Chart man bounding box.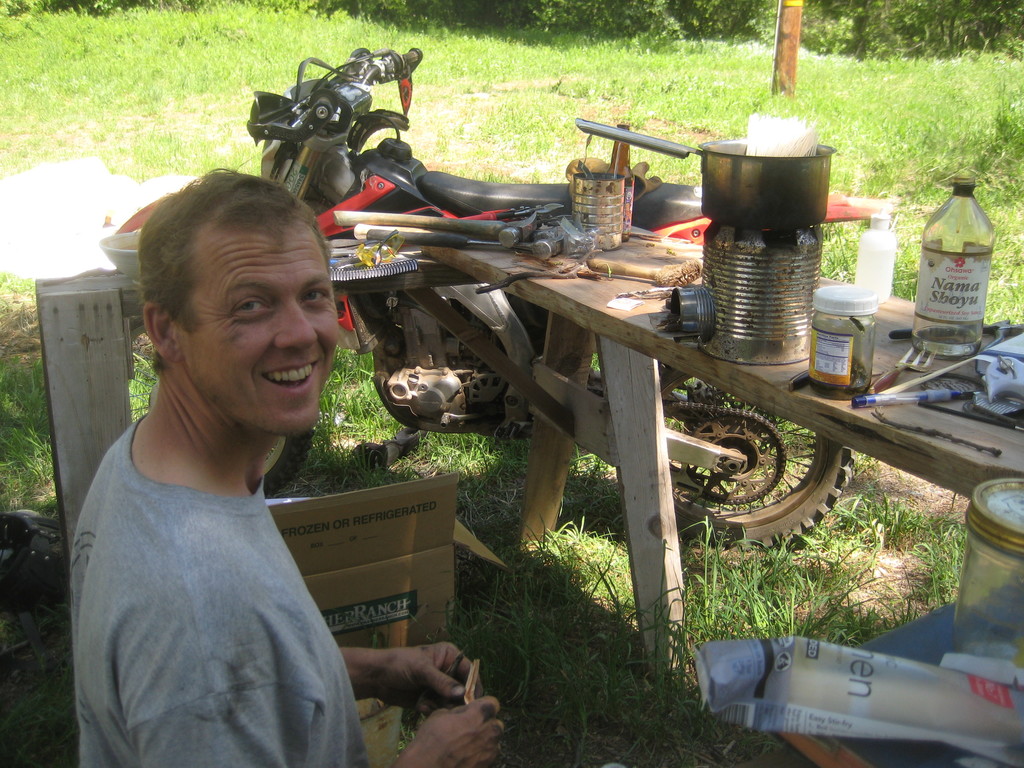
Charted: rect(69, 165, 505, 764).
